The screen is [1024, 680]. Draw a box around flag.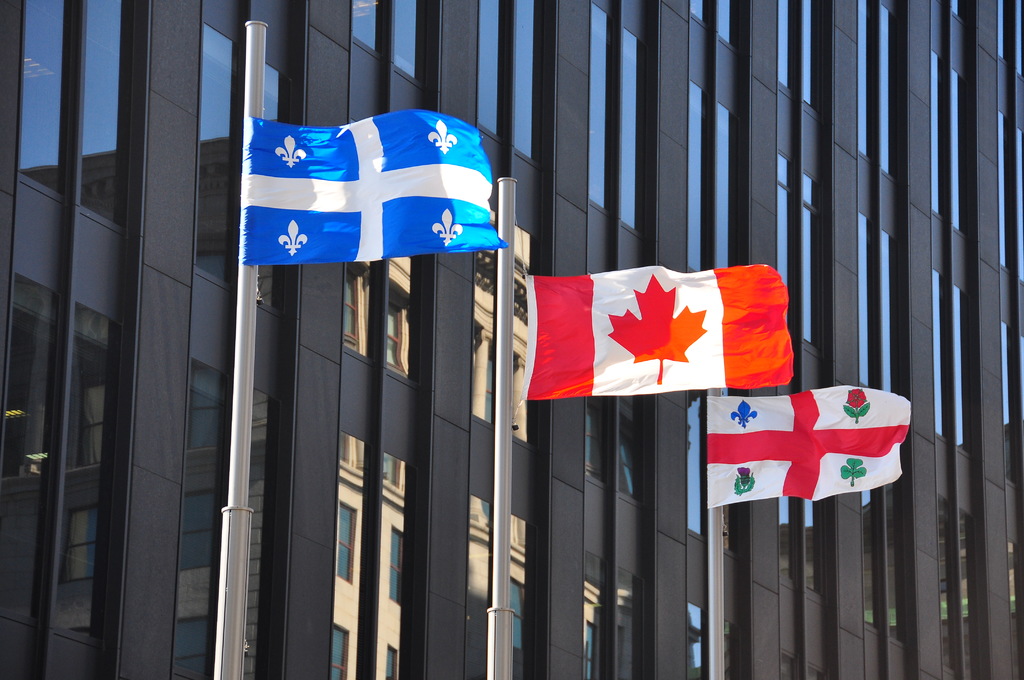
Rect(700, 382, 912, 516).
